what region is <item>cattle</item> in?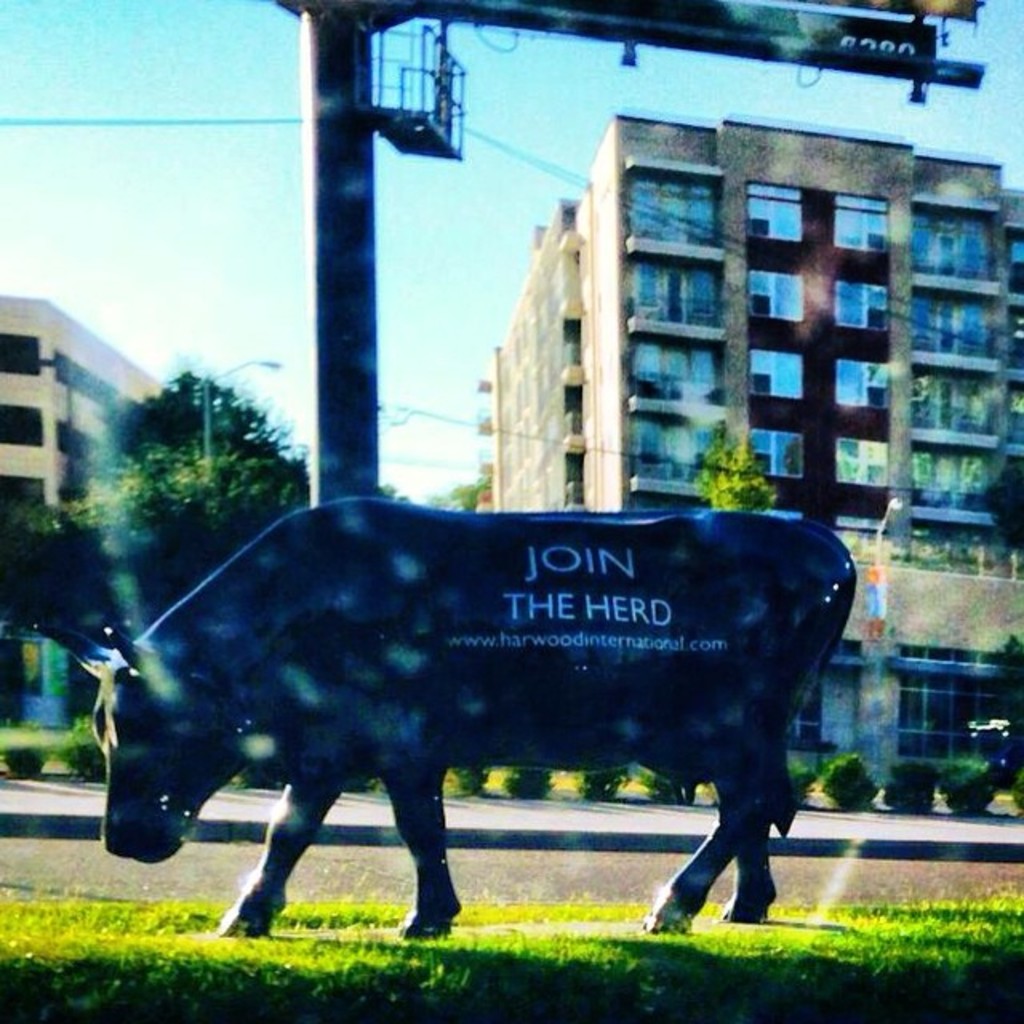
<bbox>94, 483, 846, 933</bbox>.
